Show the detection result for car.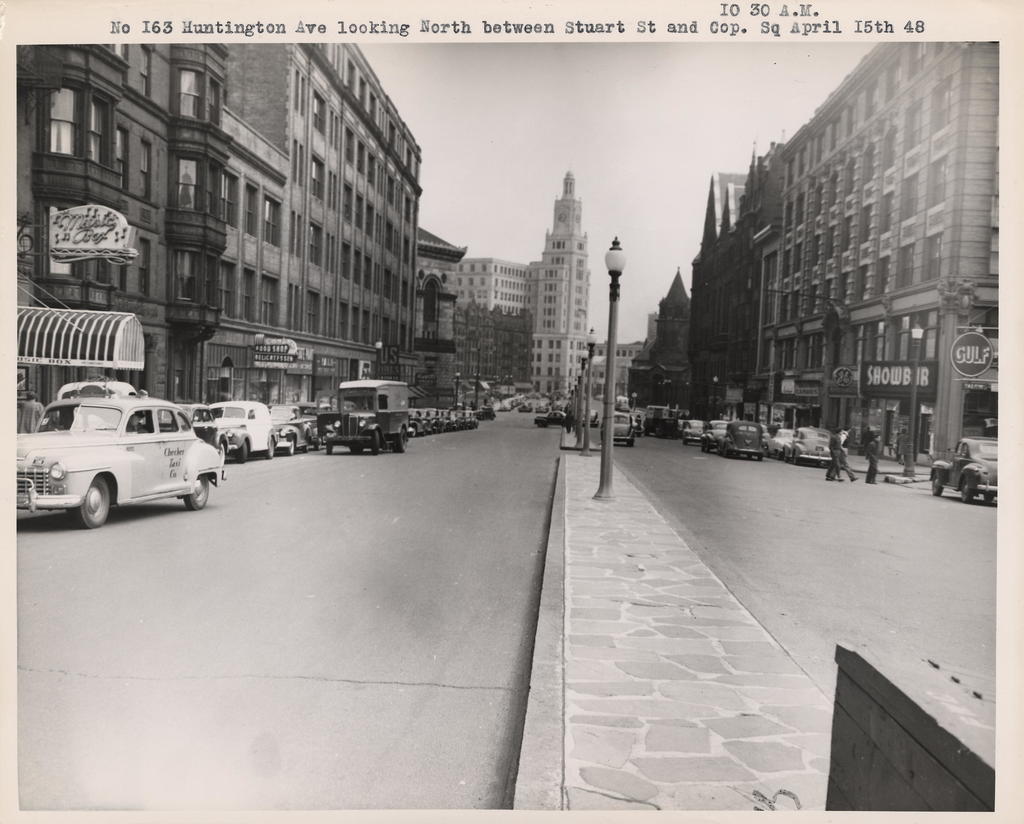
rect(26, 377, 217, 522).
